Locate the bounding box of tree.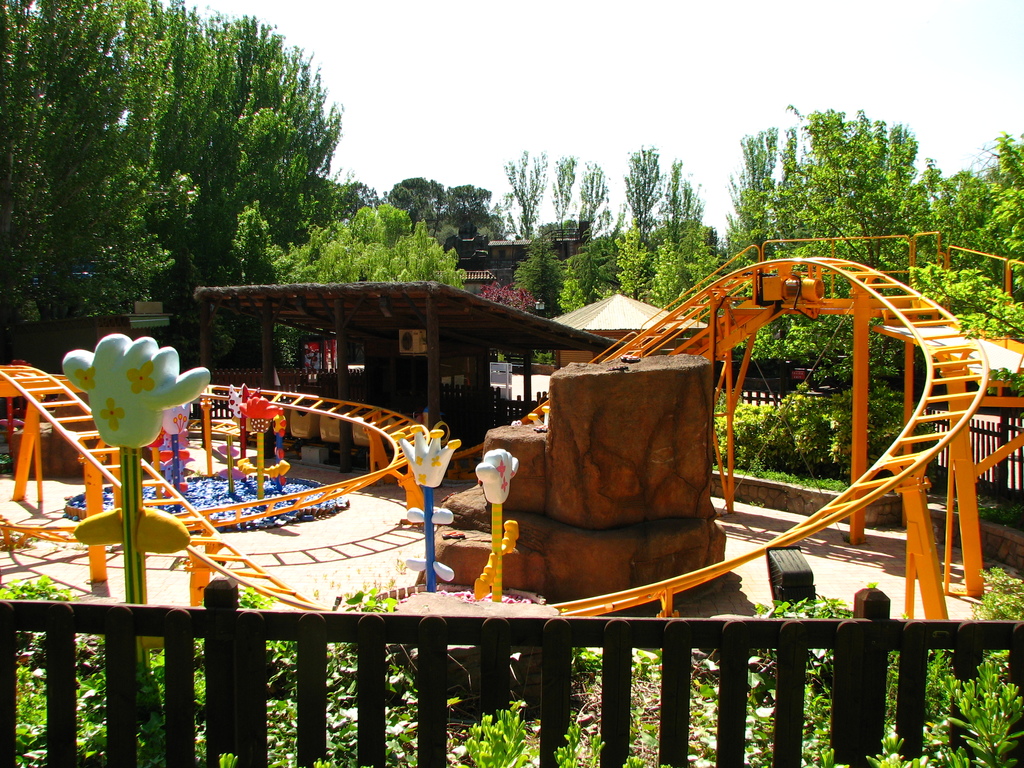
Bounding box: pyautogui.locateOnScreen(682, 227, 719, 315).
